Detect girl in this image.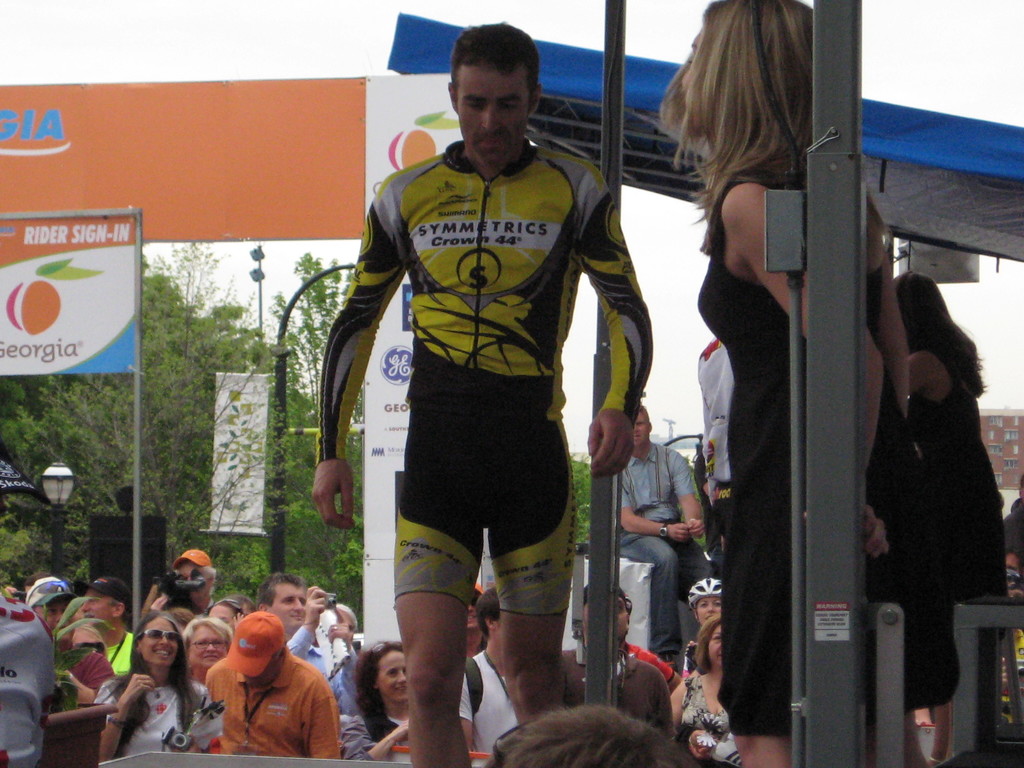
Detection: (x1=865, y1=253, x2=1007, y2=742).
